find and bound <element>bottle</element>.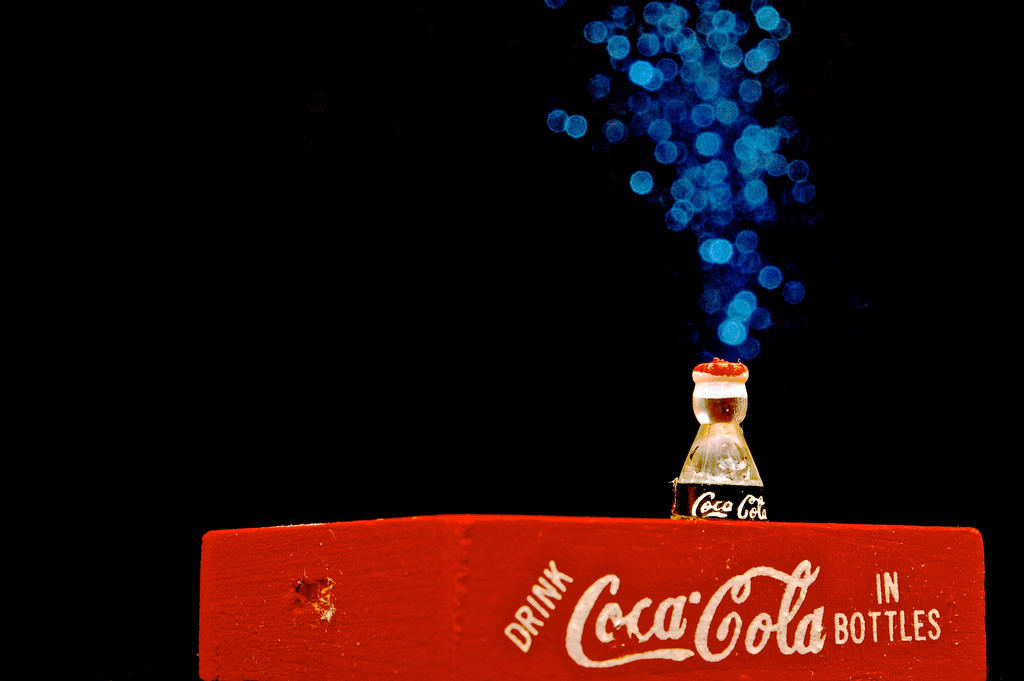
Bound: box(677, 345, 768, 523).
